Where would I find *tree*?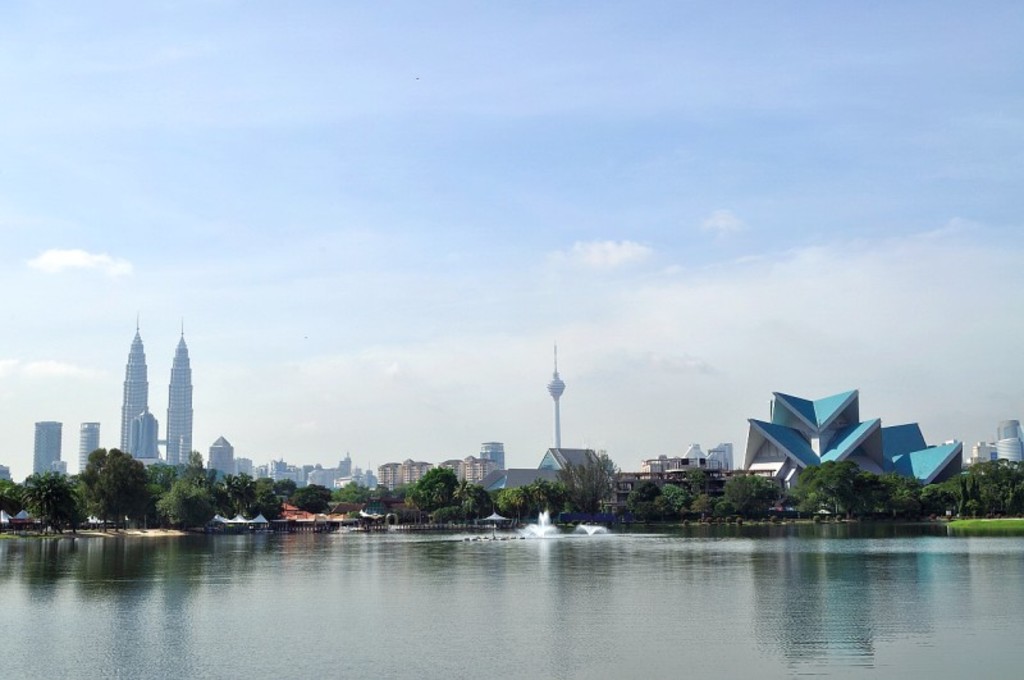
At x1=15 y1=443 x2=78 y2=537.
